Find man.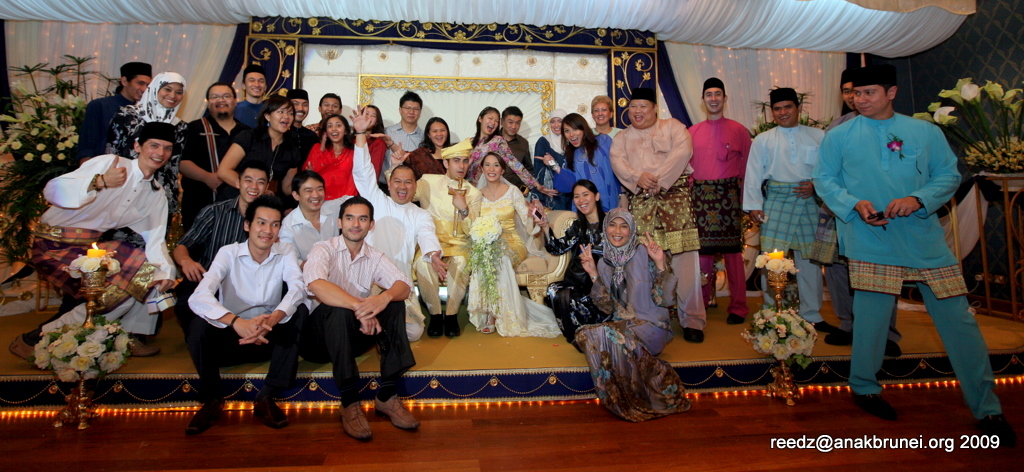
{"x1": 283, "y1": 86, "x2": 318, "y2": 156}.
